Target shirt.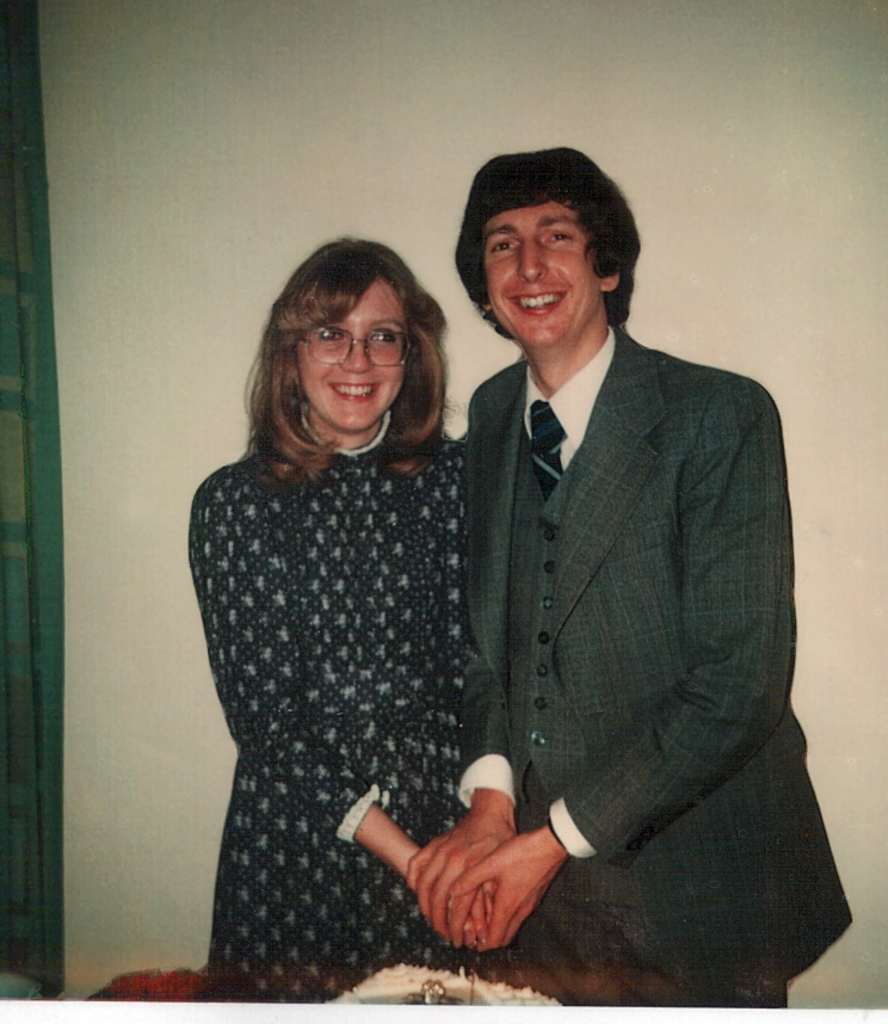
Target region: <box>524,328,616,473</box>.
